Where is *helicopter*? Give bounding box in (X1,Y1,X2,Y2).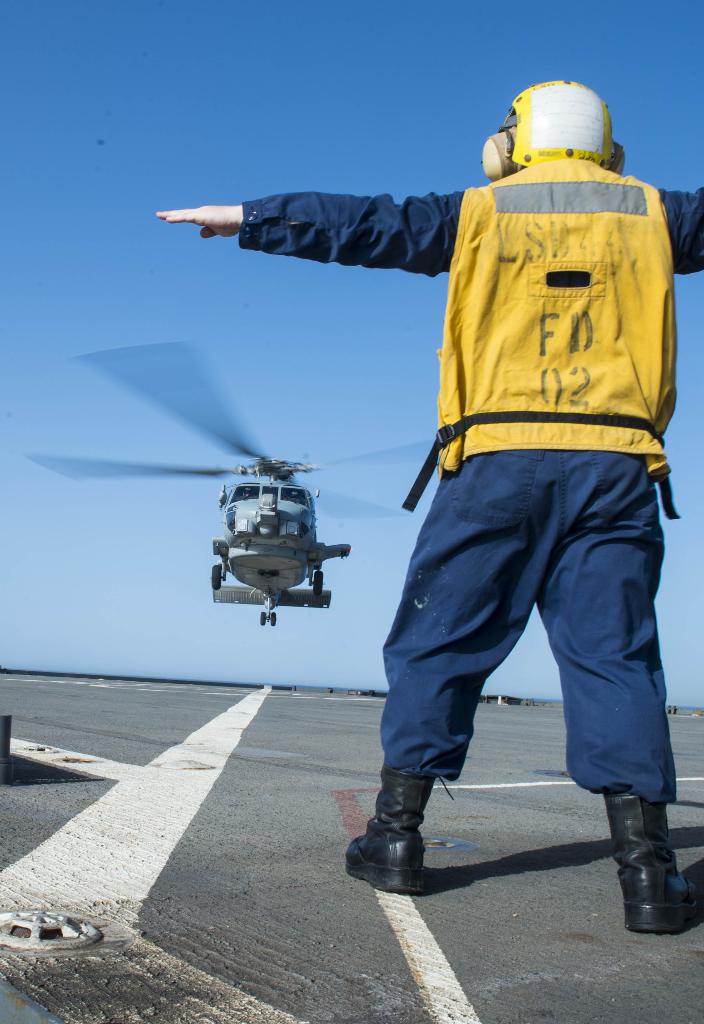
(37,395,403,640).
